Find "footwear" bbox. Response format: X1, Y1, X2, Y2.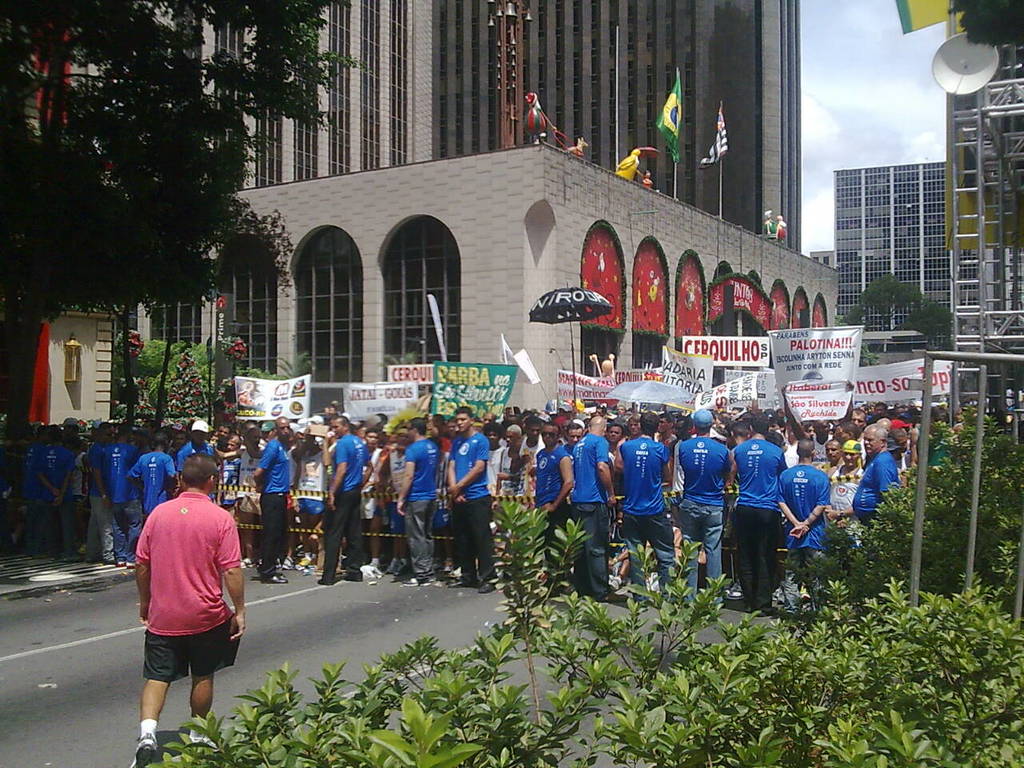
241, 554, 257, 568.
